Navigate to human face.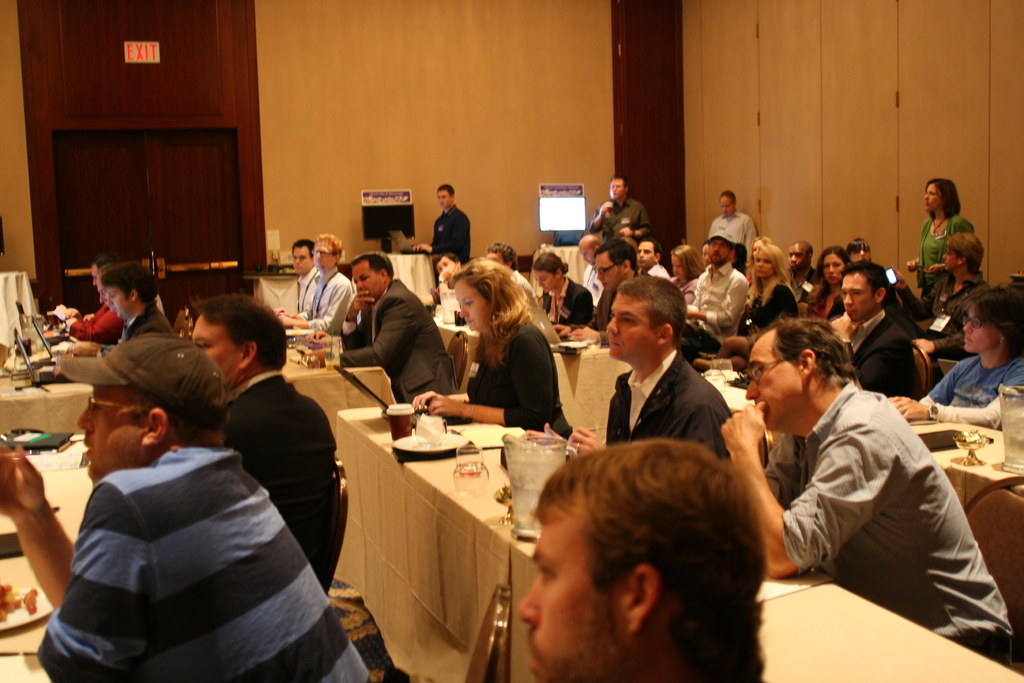
Navigation target: {"x1": 355, "y1": 265, "x2": 382, "y2": 302}.
